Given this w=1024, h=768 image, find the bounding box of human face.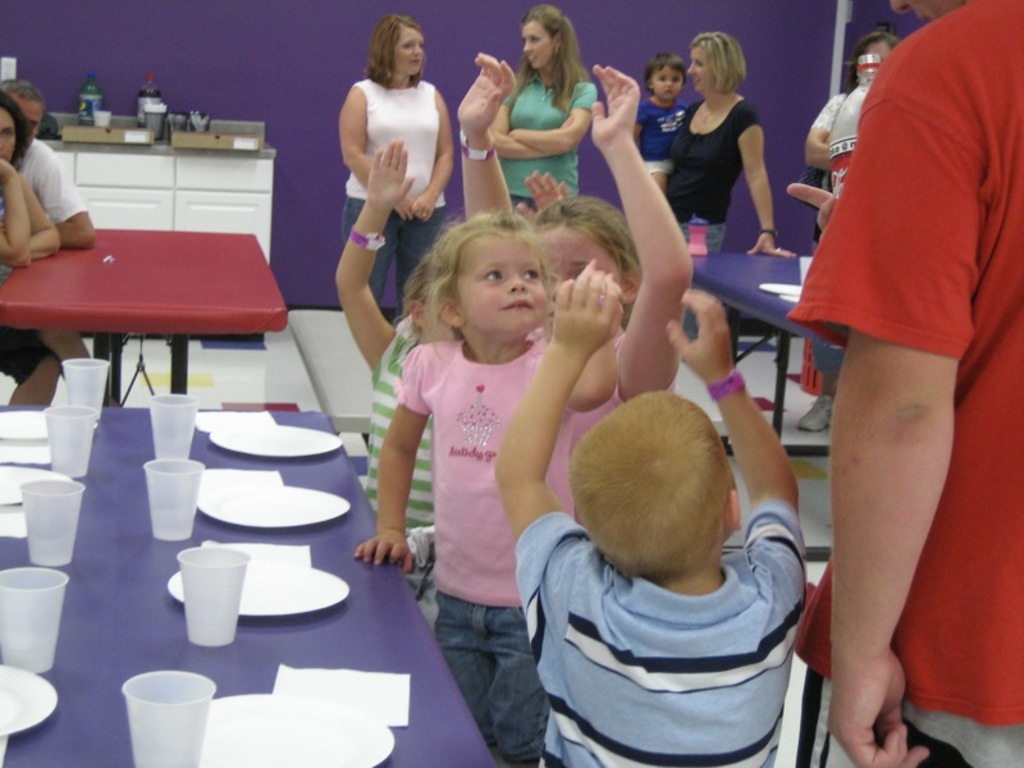
x1=462, y1=229, x2=553, y2=342.
